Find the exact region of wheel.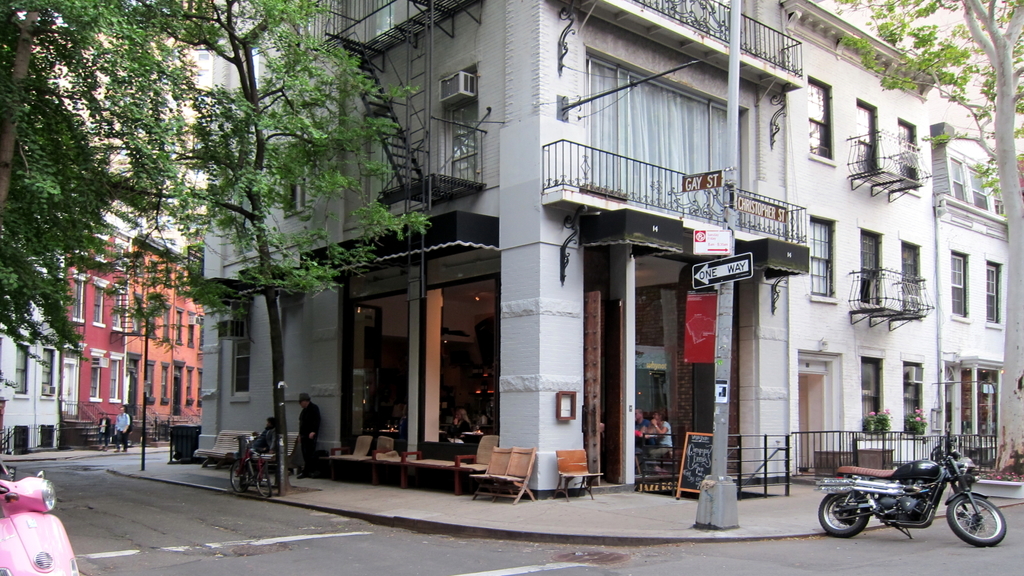
Exact region: (254,464,278,497).
